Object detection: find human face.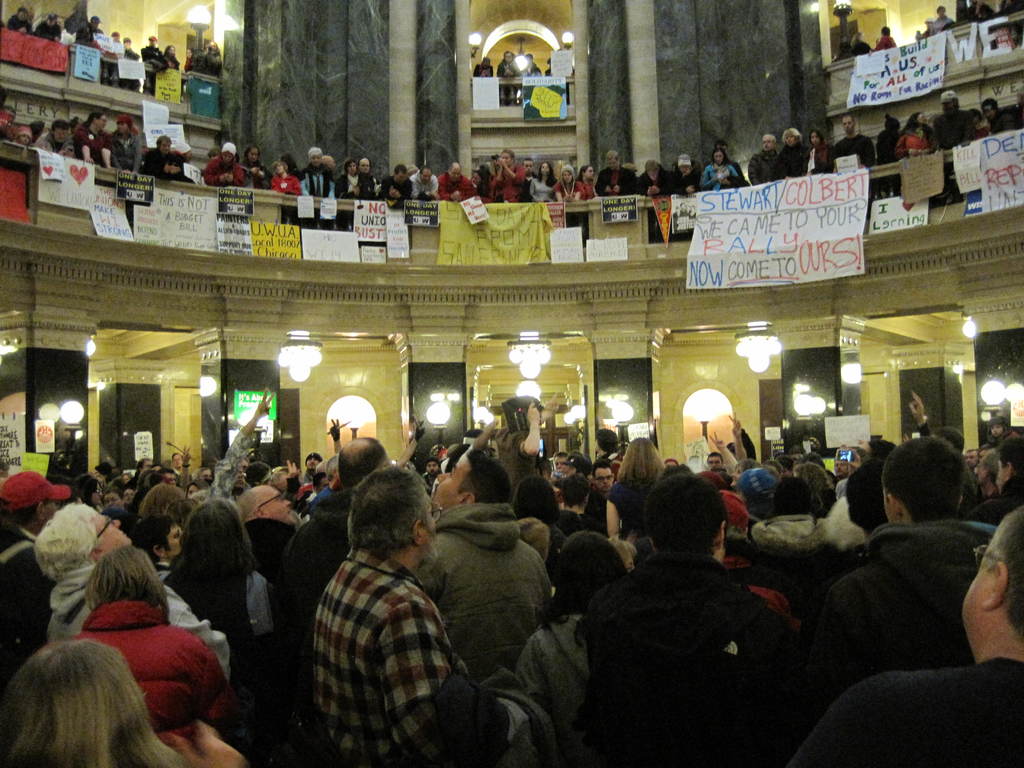
{"x1": 762, "y1": 136, "x2": 774, "y2": 151}.
